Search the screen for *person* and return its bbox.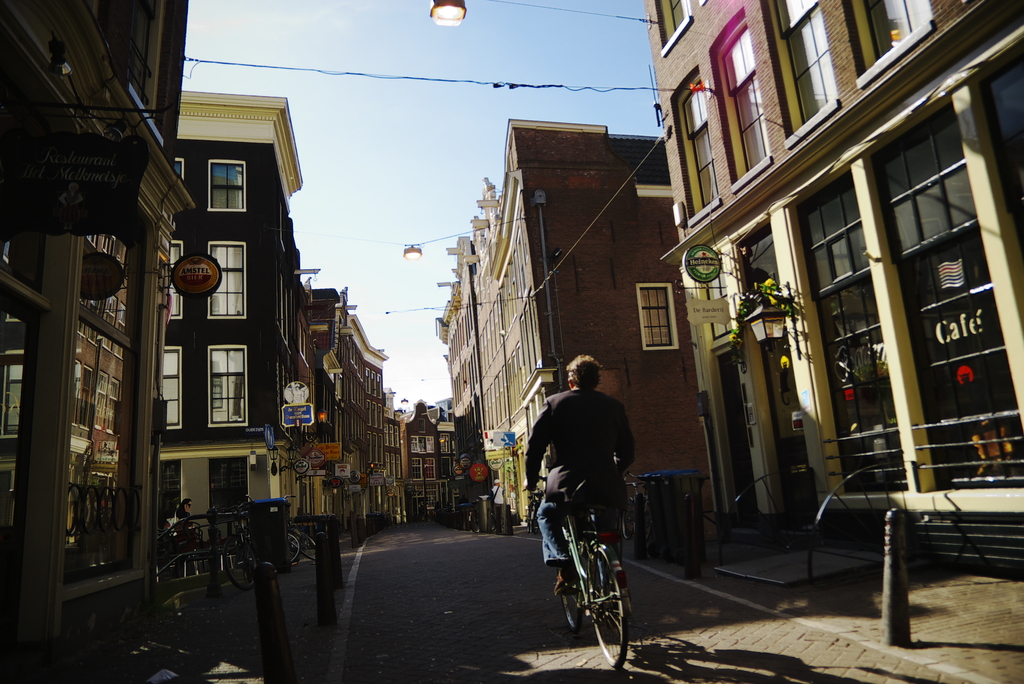
Found: bbox=[526, 348, 636, 596].
